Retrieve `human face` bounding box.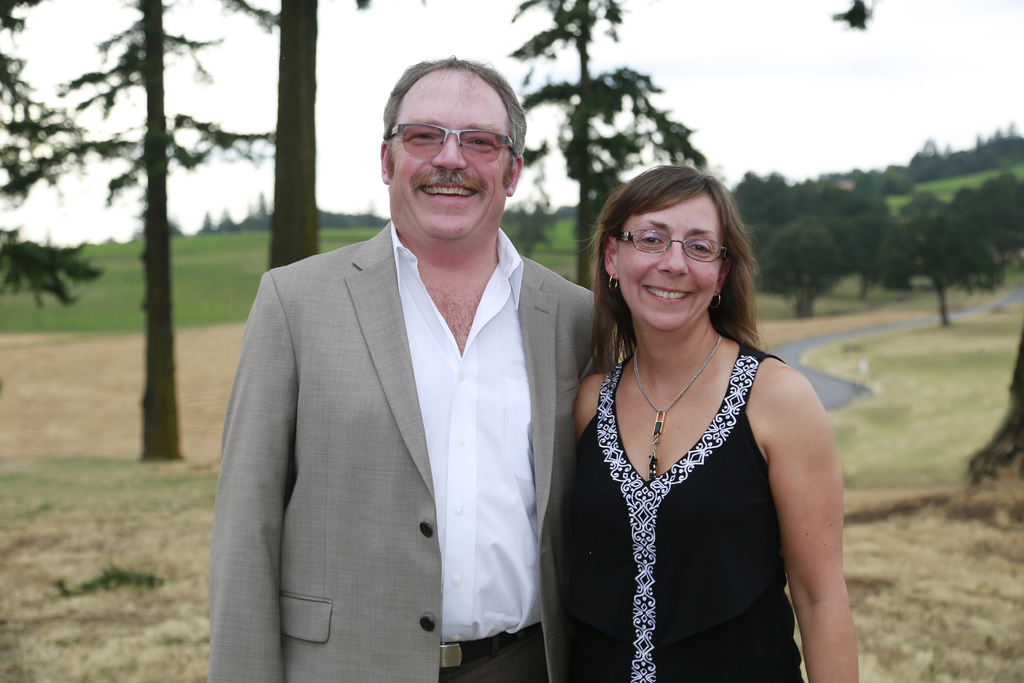
Bounding box: detection(387, 71, 511, 236).
